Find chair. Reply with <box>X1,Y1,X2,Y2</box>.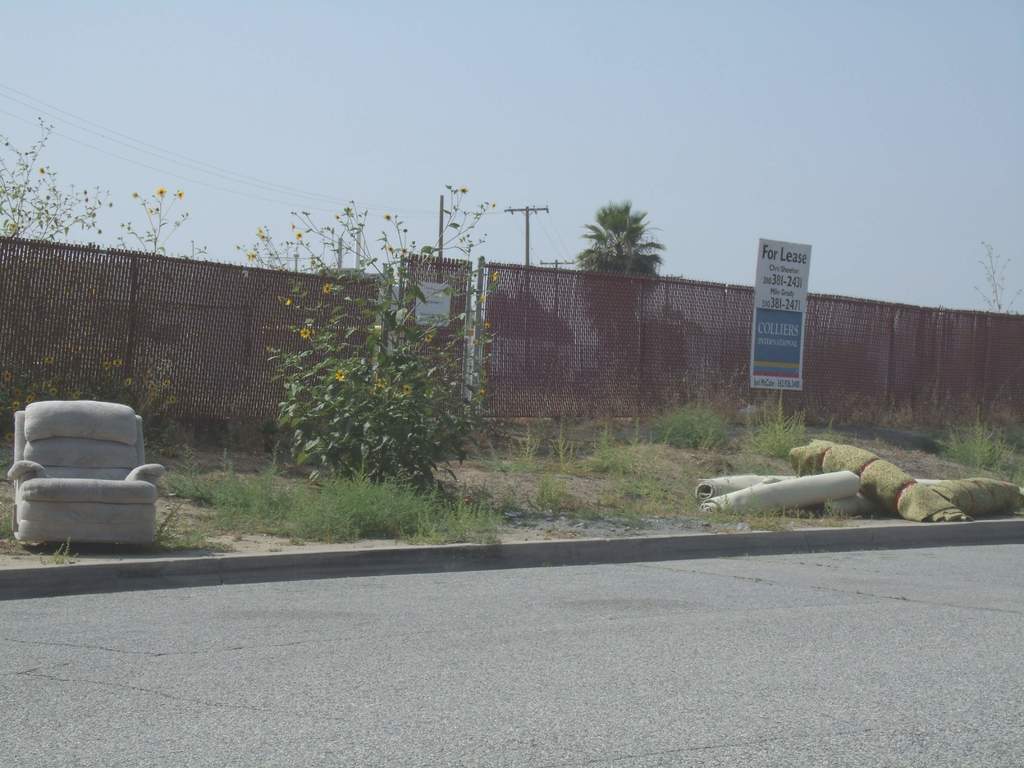
<box>8,388,175,565</box>.
